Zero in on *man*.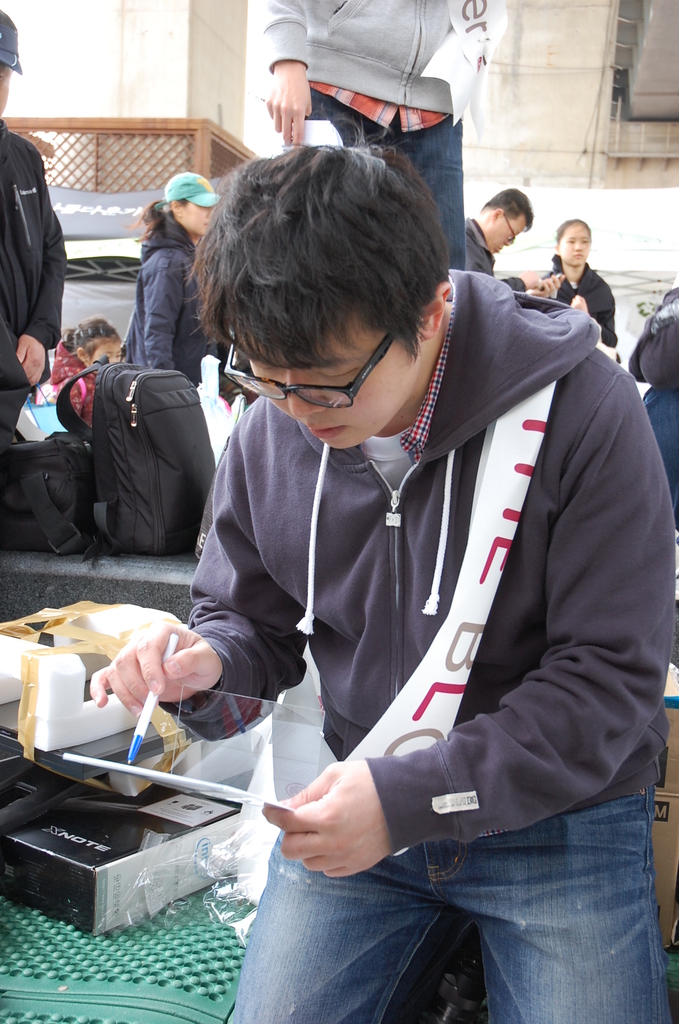
Zeroed in: (x1=256, y1=0, x2=505, y2=271).
